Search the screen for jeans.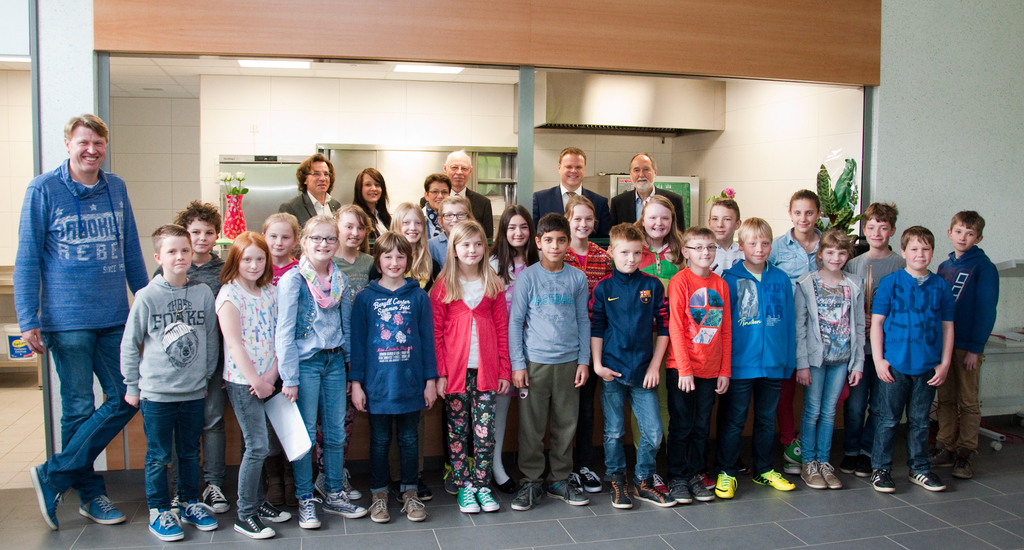
Found at {"left": 445, "top": 391, "right": 494, "bottom": 489}.
